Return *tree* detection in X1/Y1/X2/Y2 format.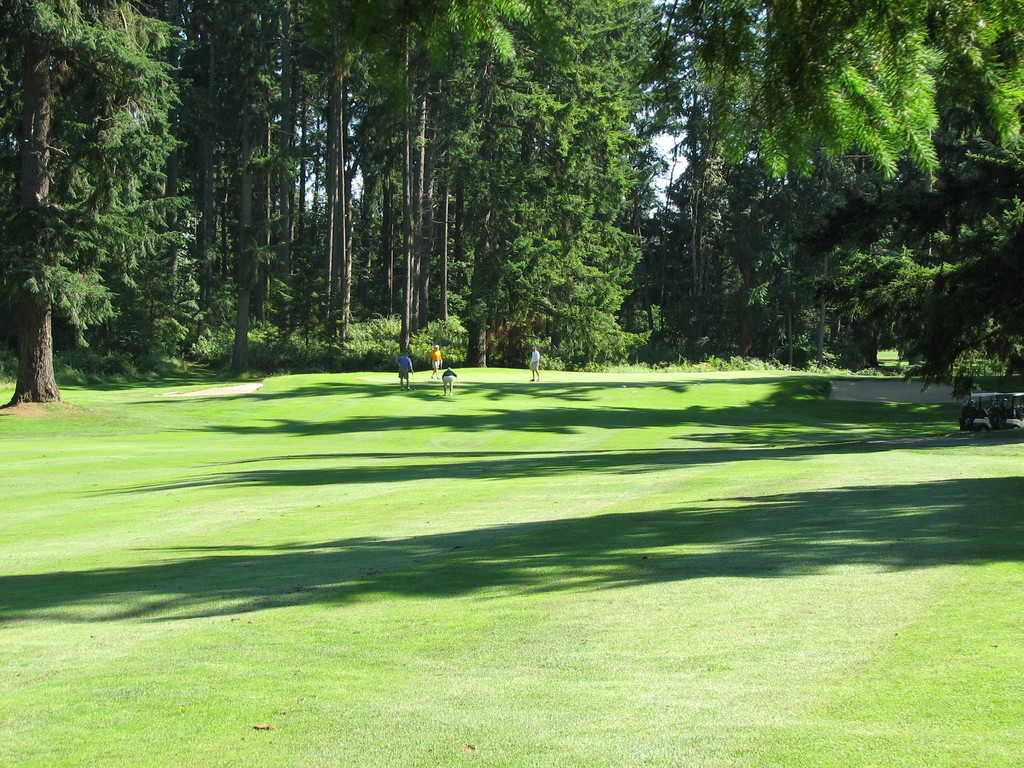
305/0/393/358.
